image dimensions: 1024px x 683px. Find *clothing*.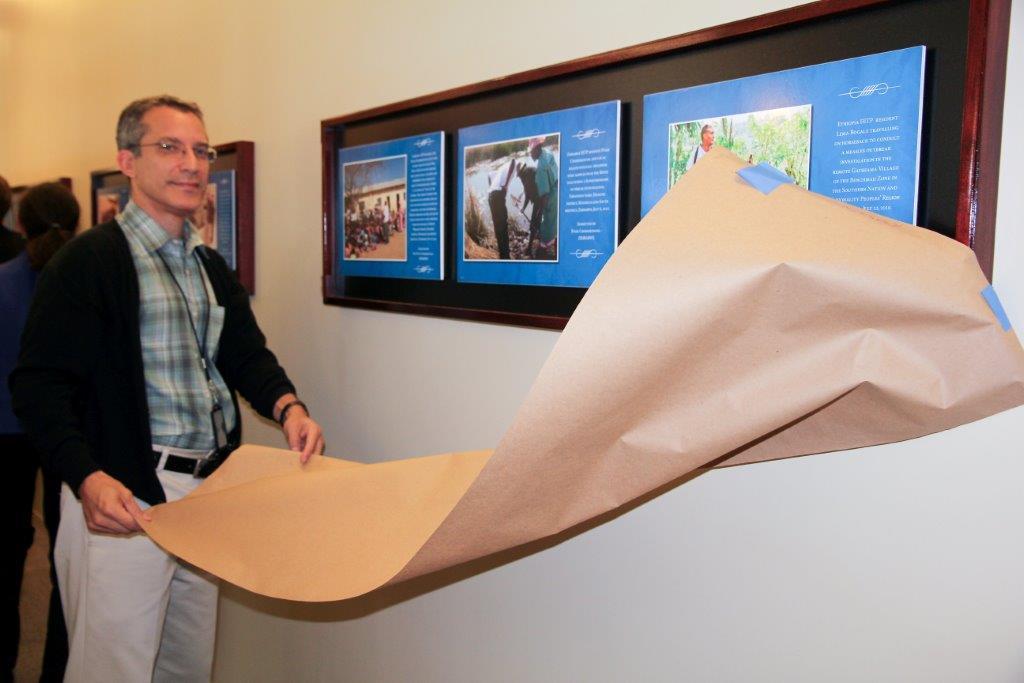
489,161,525,258.
